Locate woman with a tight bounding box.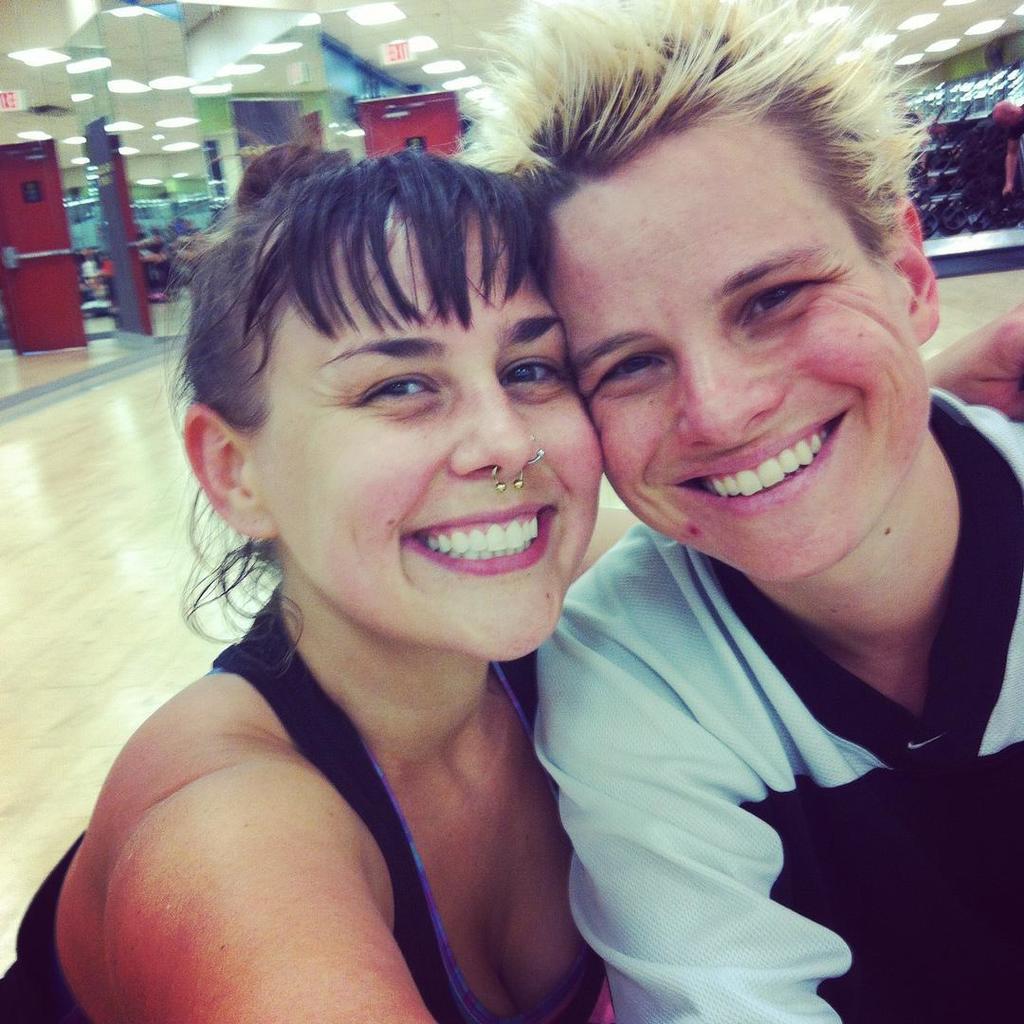
left=0, top=137, right=1023, bottom=1023.
